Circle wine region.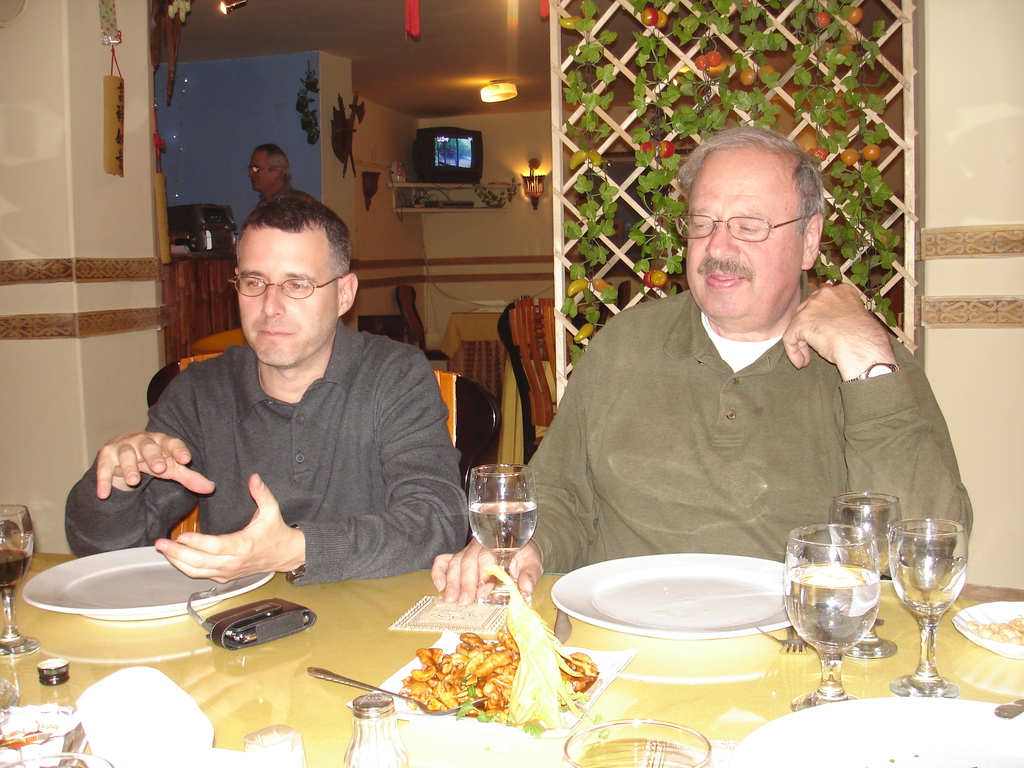
Region: (785, 556, 879, 648).
